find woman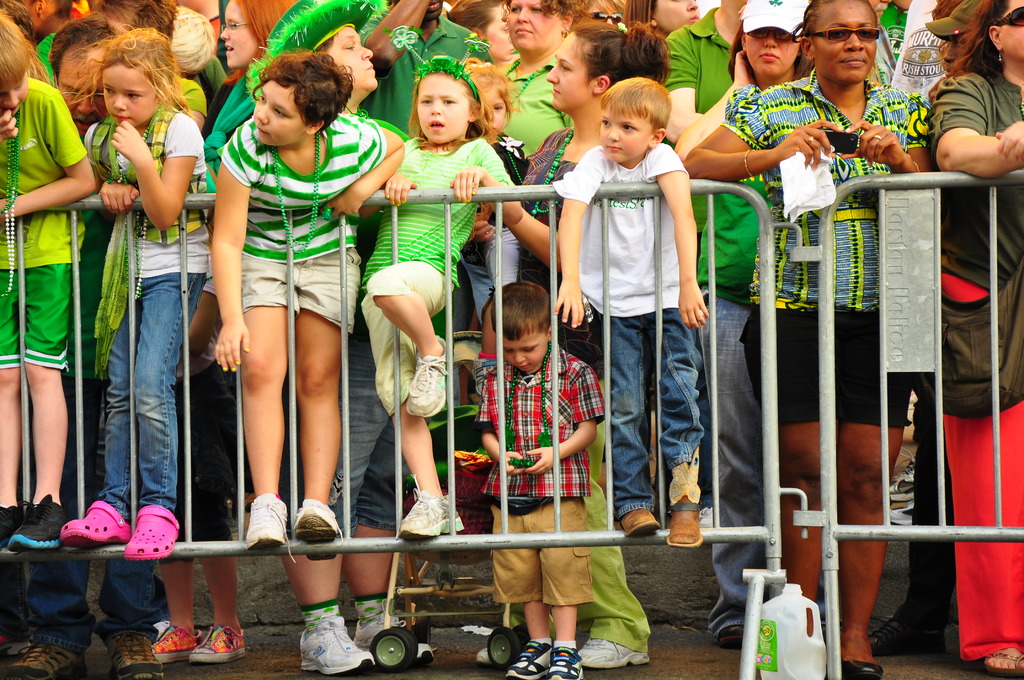
{"left": 456, "top": 19, "right": 668, "bottom": 669}
